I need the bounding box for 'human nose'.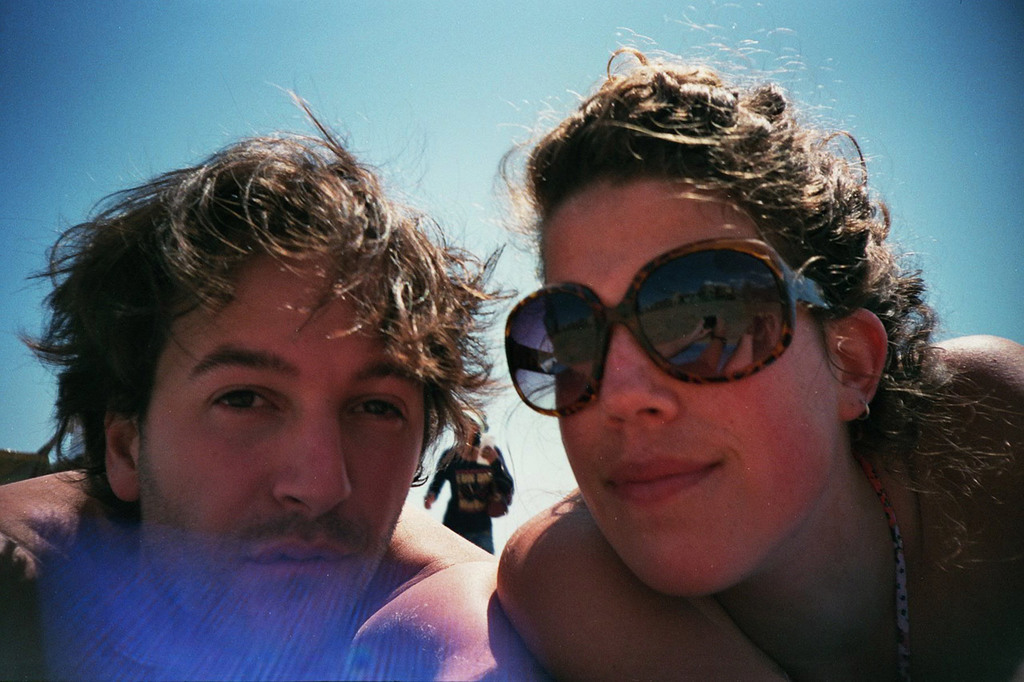
Here it is: {"left": 598, "top": 317, "right": 682, "bottom": 433}.
